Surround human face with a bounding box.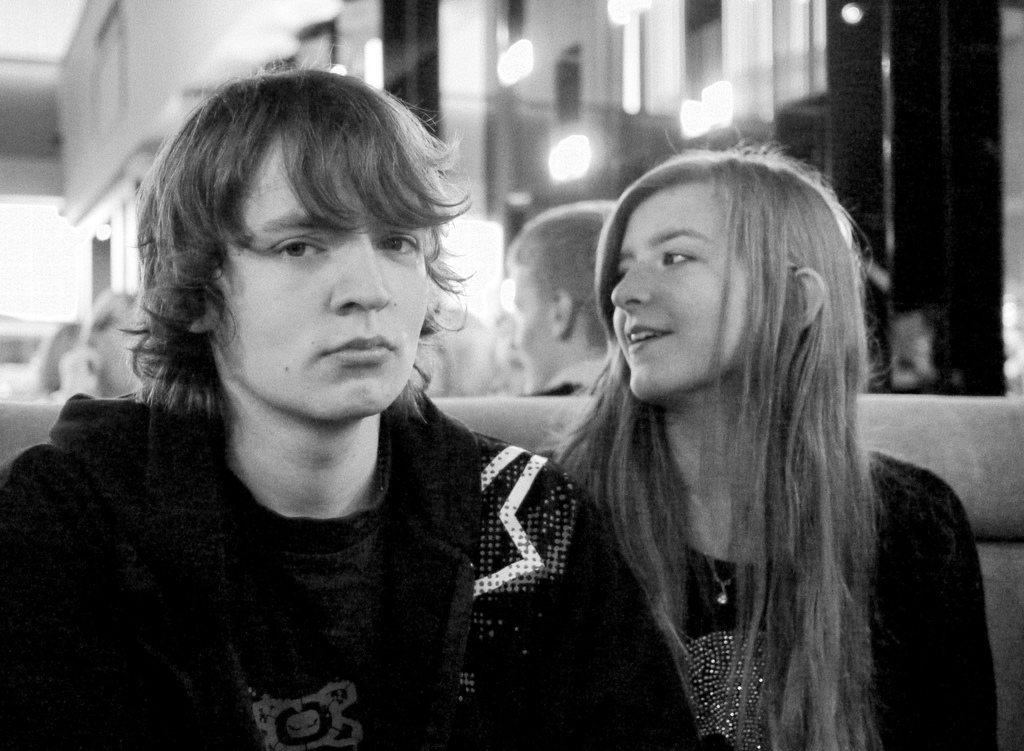
[511, 259, 570, 382].
